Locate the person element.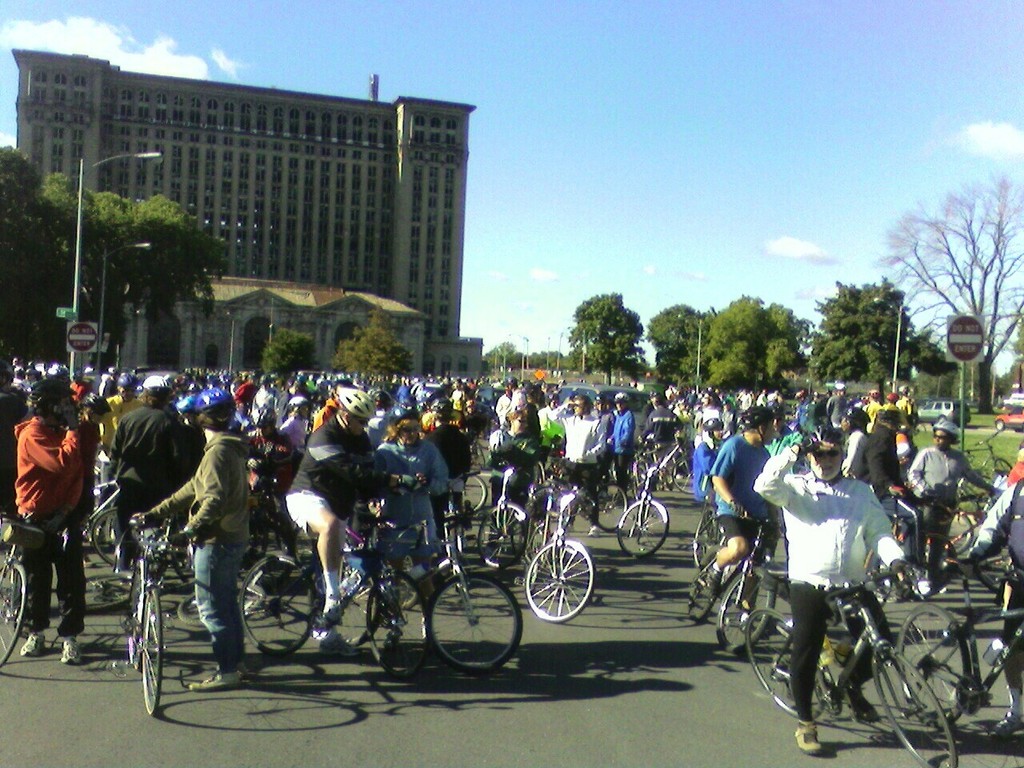
Element bbox: locate(100, 383, 150, 458).
